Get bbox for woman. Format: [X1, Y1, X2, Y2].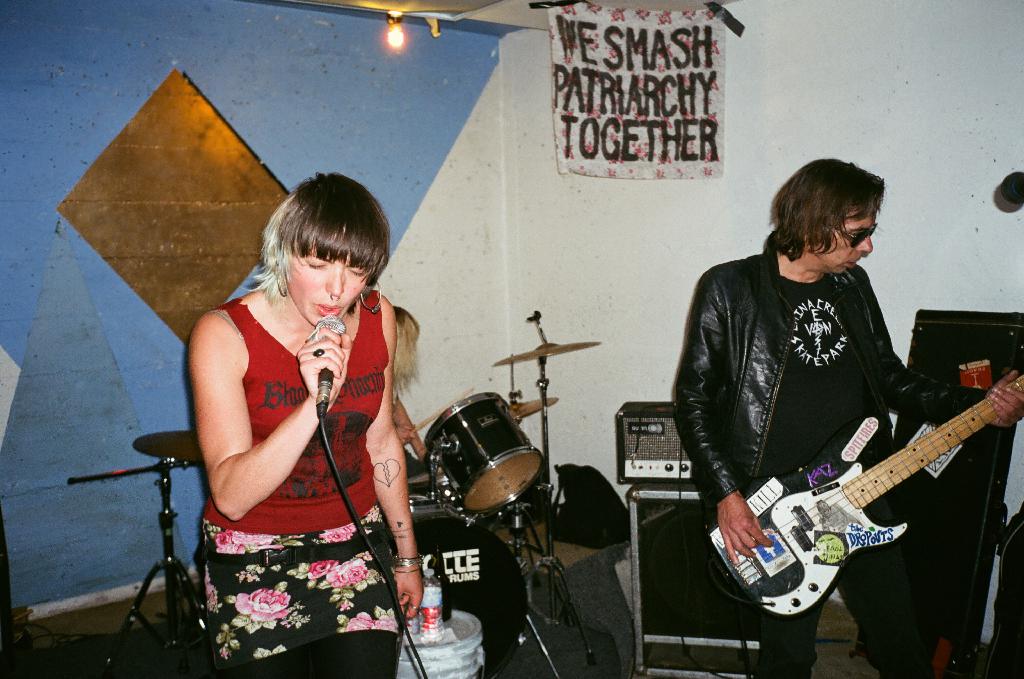
[389, 307, 441, 461].
